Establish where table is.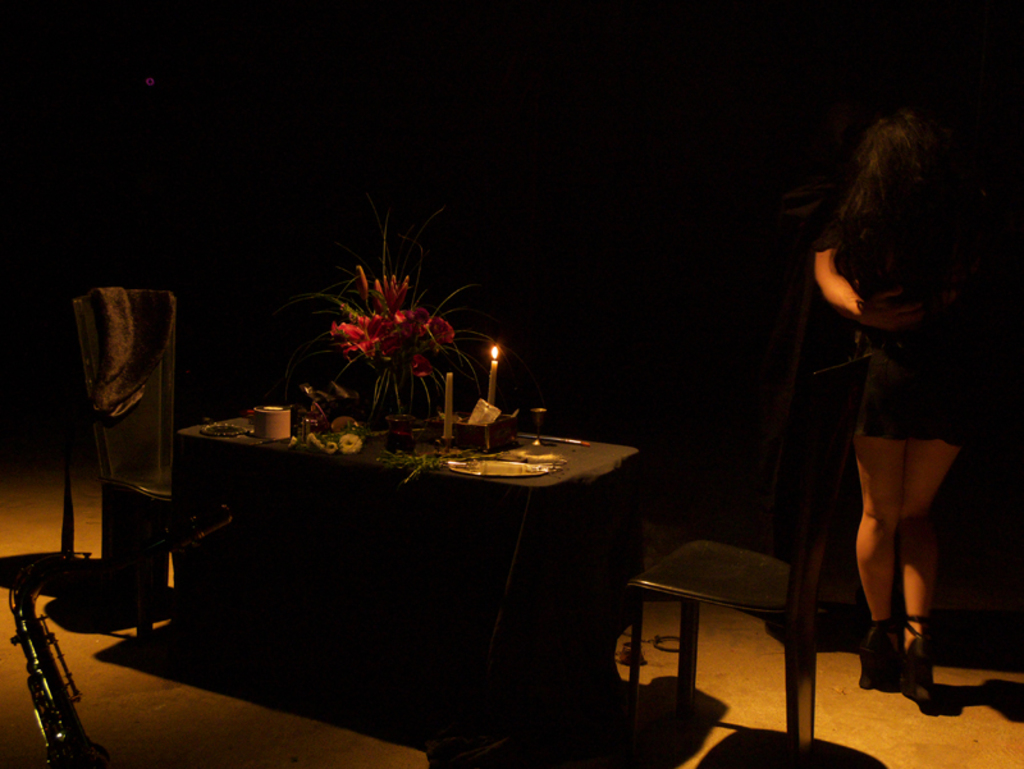
Established at 56:372:654:682.
